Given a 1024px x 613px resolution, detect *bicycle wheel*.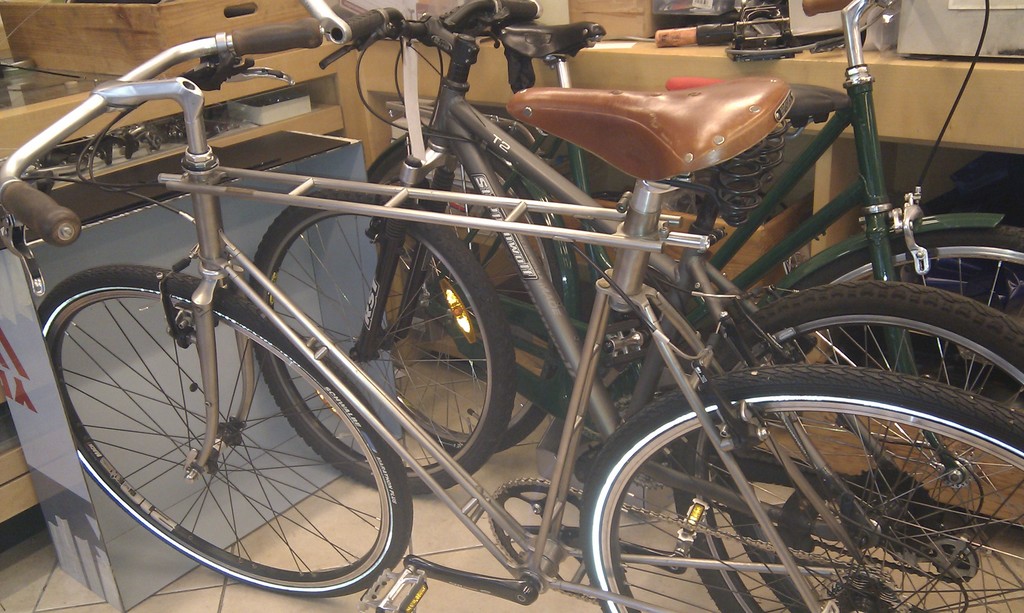
[33, 263, 426, 601].
